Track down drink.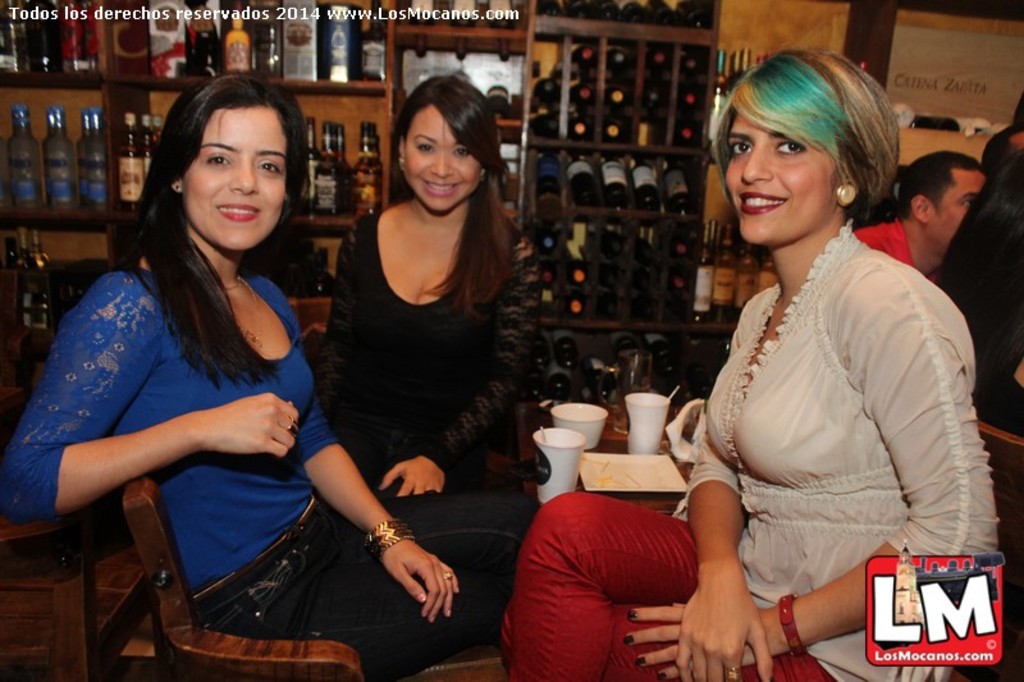
Tracked to (x1=600, y1=37, x2=636, y2=67).
